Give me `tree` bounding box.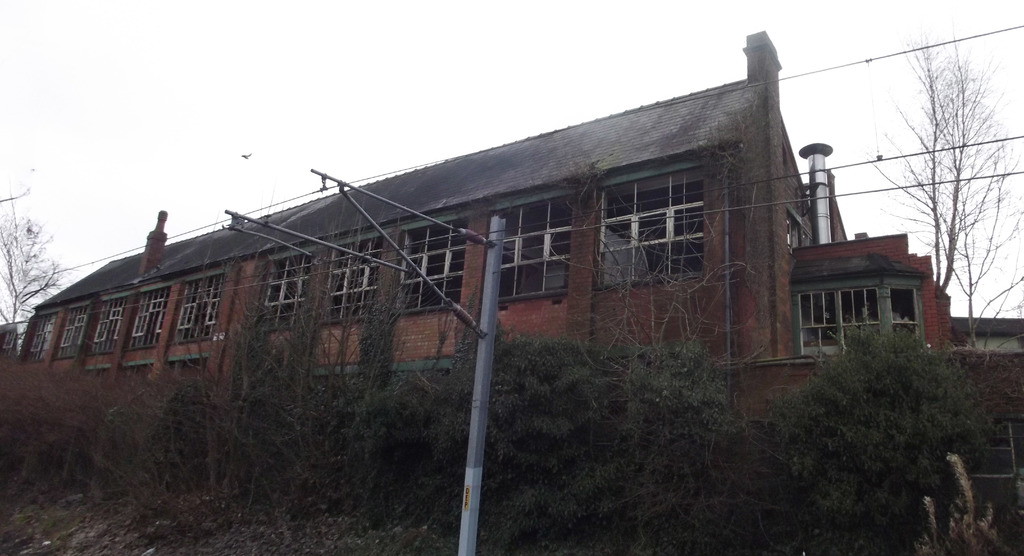
<region>869, 16, 1023, 305</region>.
